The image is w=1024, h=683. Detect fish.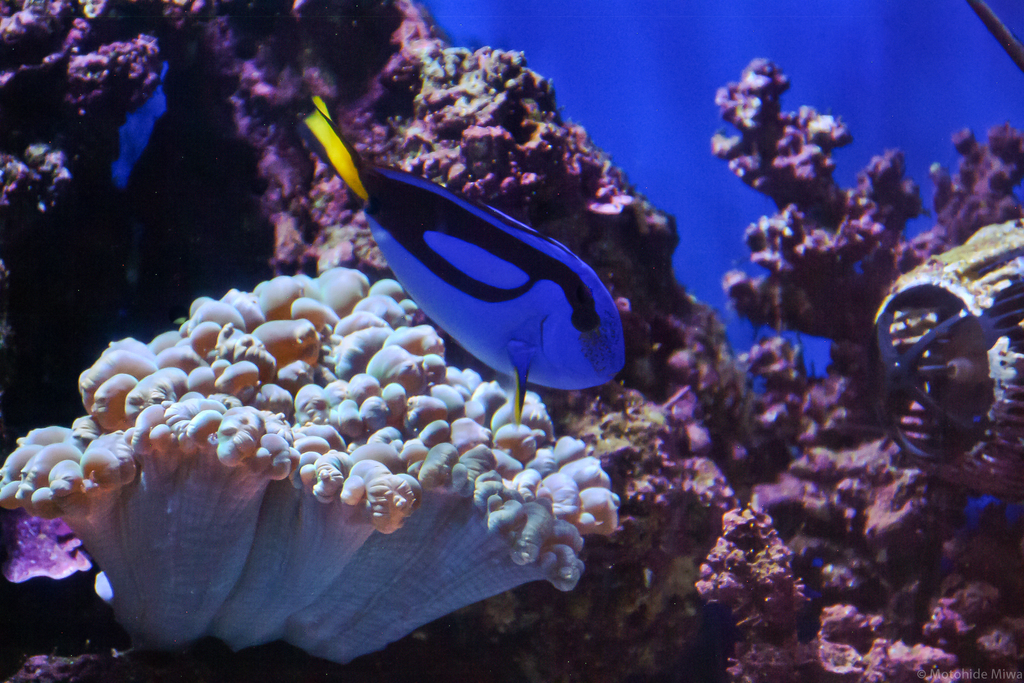
Detection: locate(317, 122, 621, 438).
